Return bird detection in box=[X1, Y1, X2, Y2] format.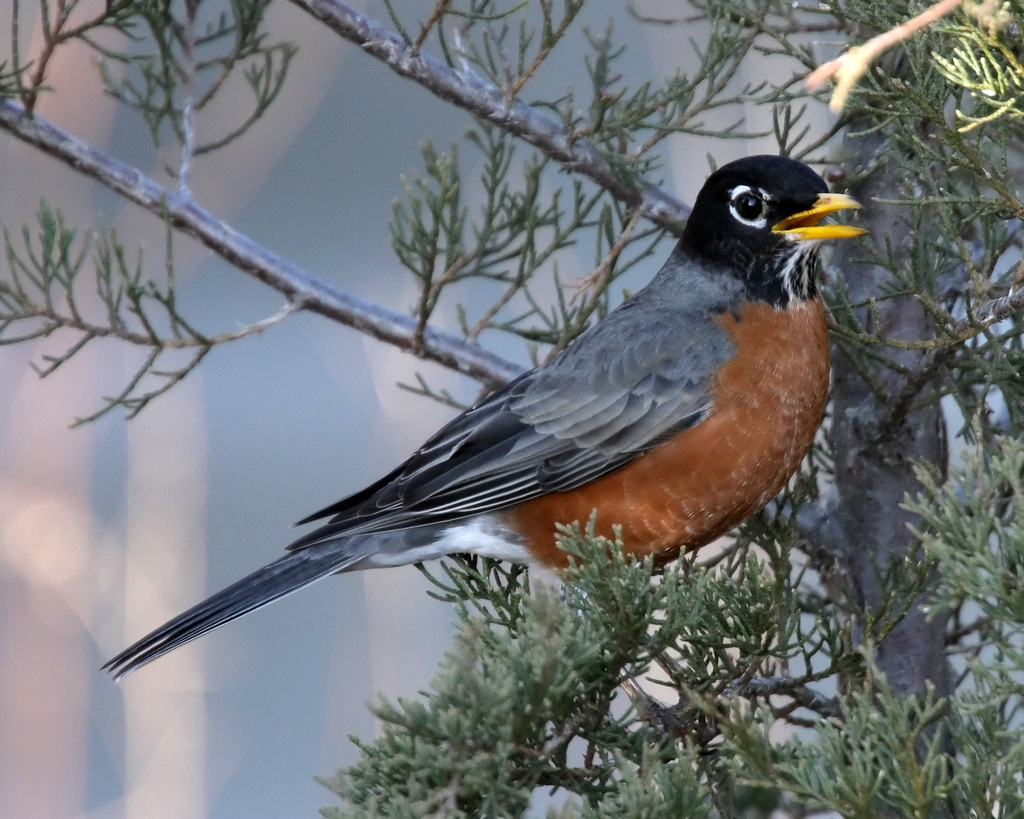
box=[116, 152, 890, 669].
